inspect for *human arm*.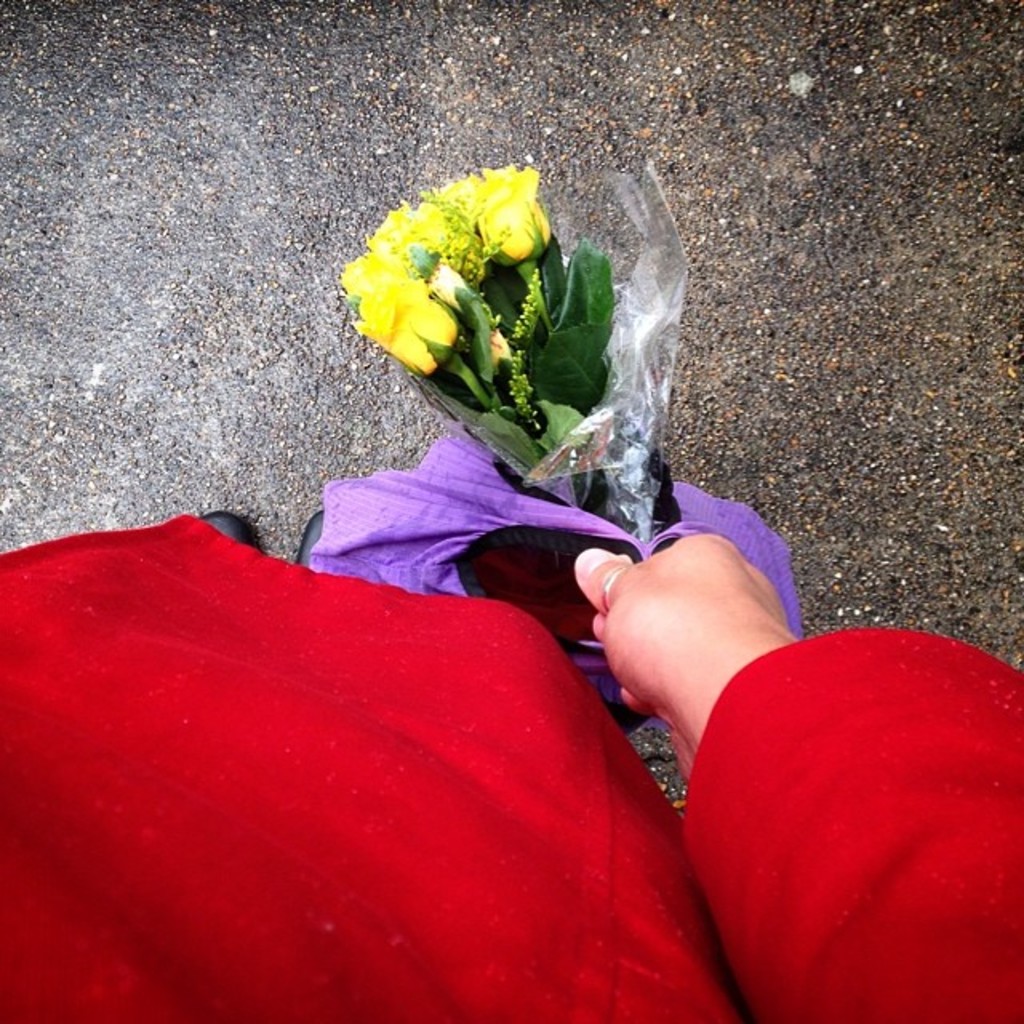
Inspection: 552/456/786/790.
